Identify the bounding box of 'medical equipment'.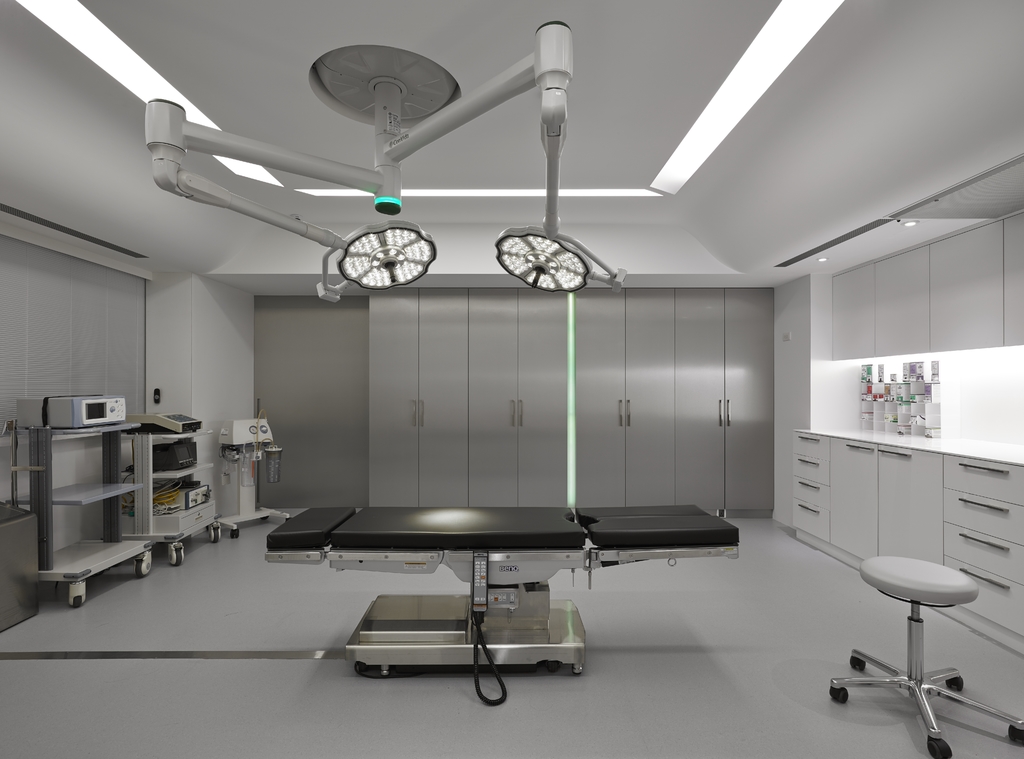
box=[214, 399, 292, 537].
